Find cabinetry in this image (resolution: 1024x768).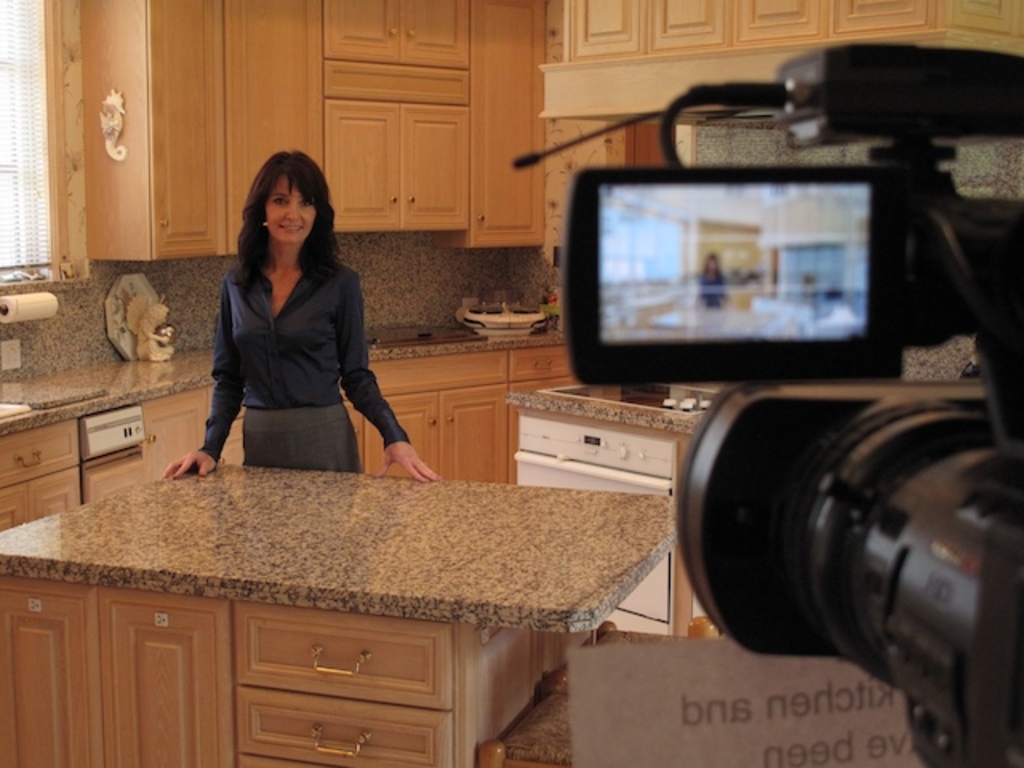
locate(147, 363, 589, 480).
